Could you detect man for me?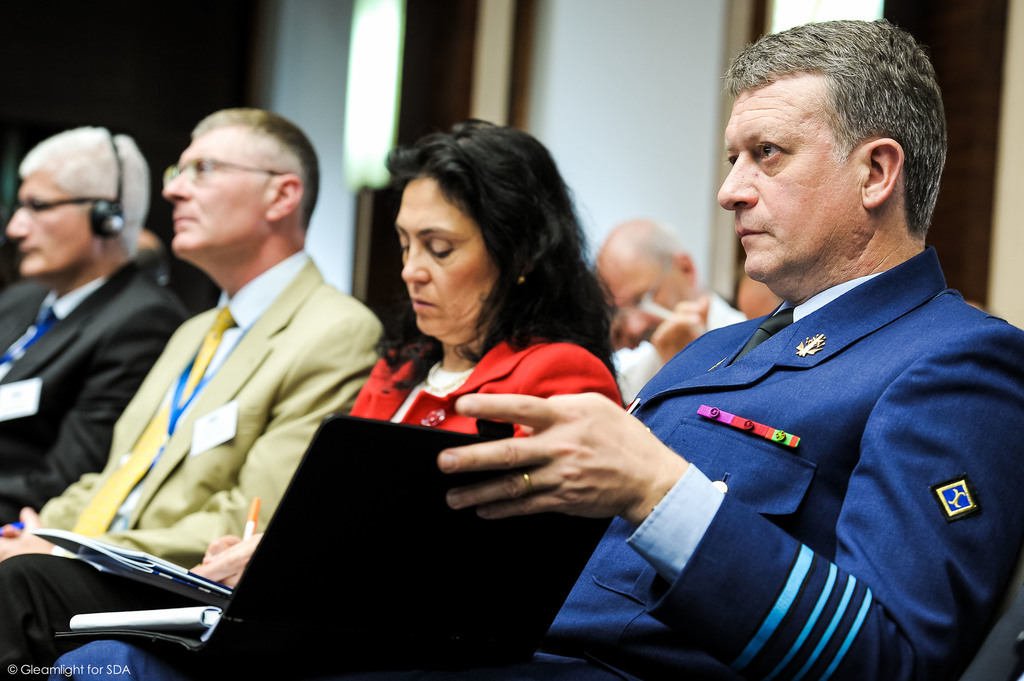
Detection result: [left=561, top=35, right=1005, bottom=670].
